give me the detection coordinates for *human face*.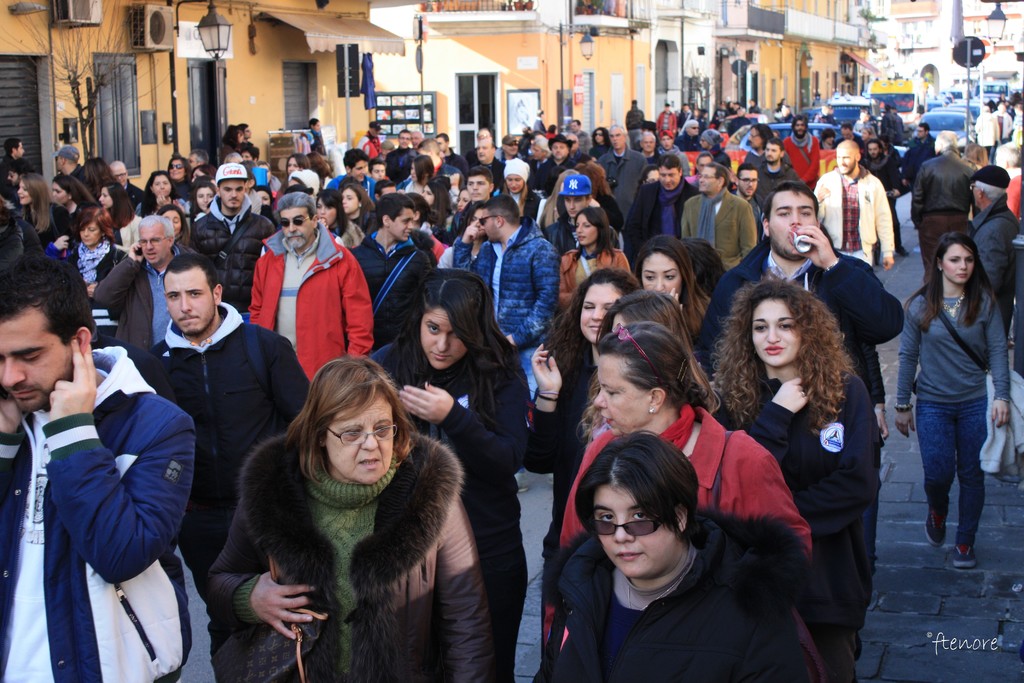
(99, 188, 113, 209).
